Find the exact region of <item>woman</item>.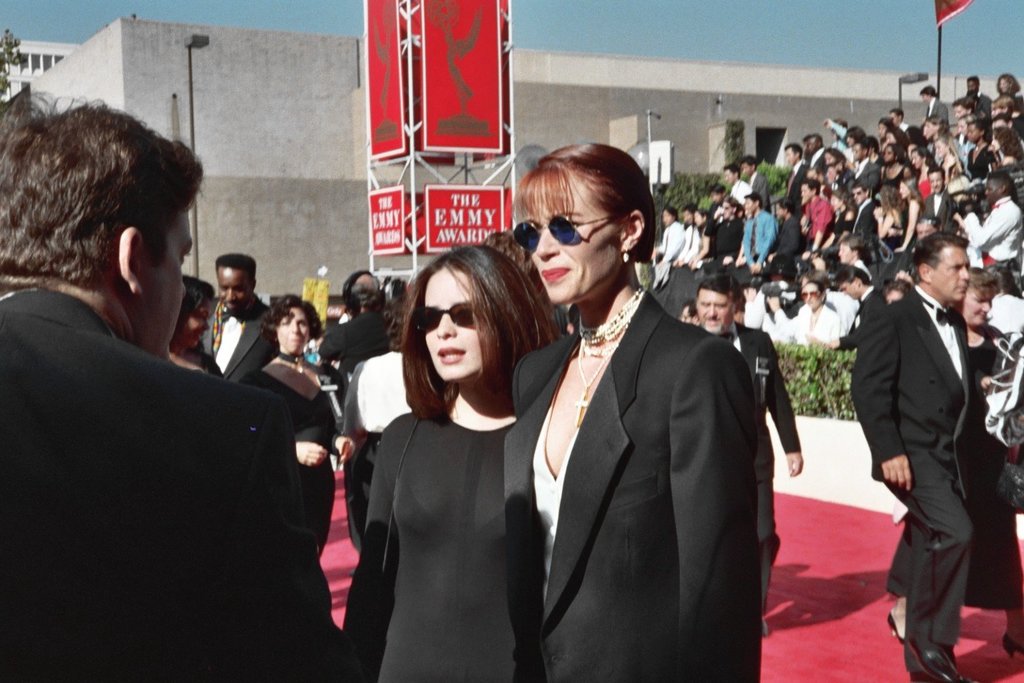
Exact region: bbox(870, 184, 909, 260).
